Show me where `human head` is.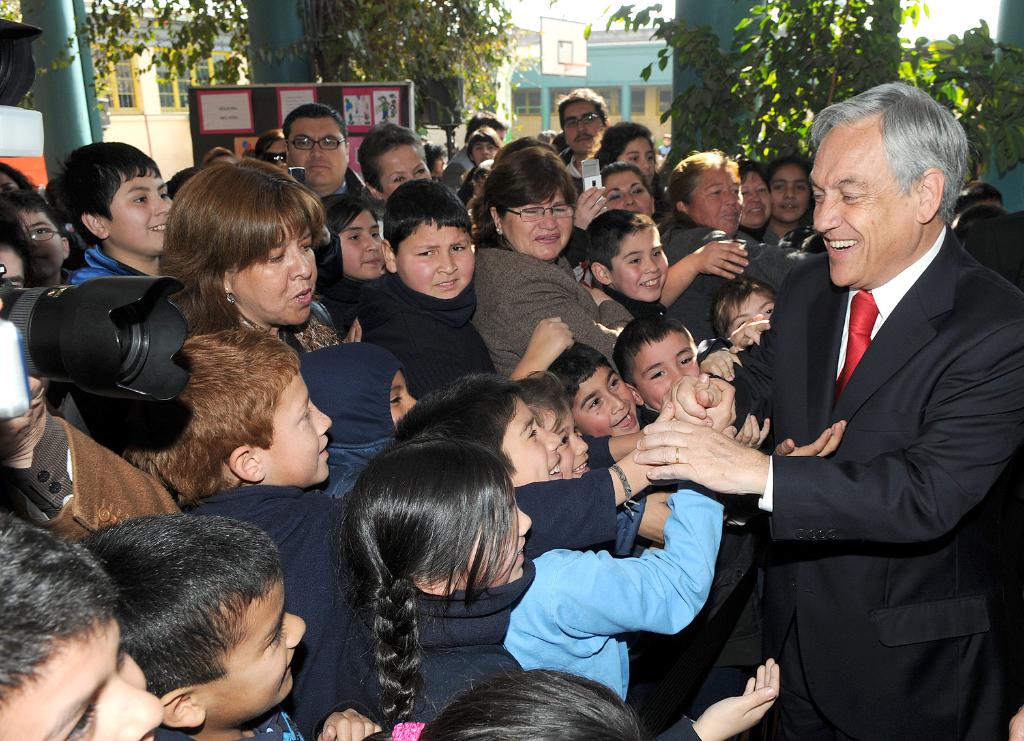
`human head` is at detection(262, 124, 293, 166).
